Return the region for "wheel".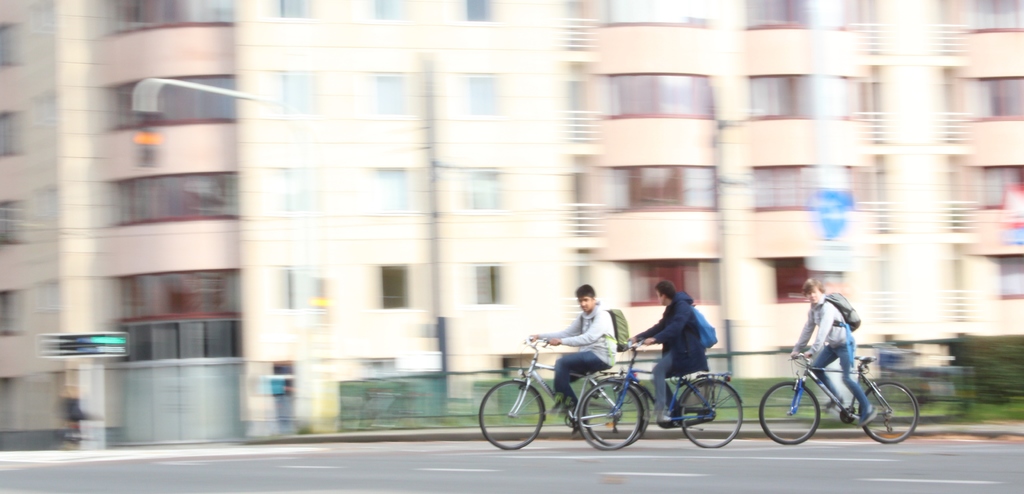
locate(858, 381, 927, 445).
